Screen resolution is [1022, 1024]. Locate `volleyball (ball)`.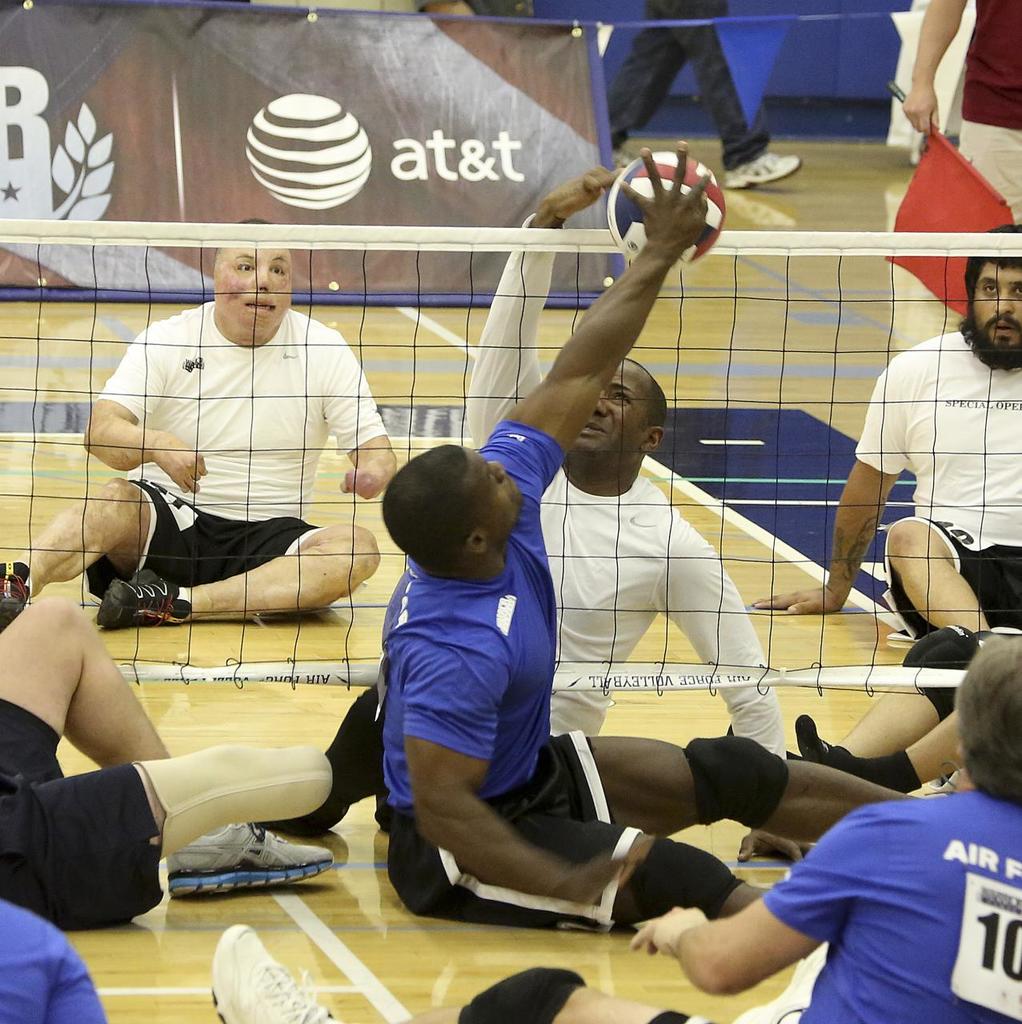
bbox=[603, 149, 726, 274].
